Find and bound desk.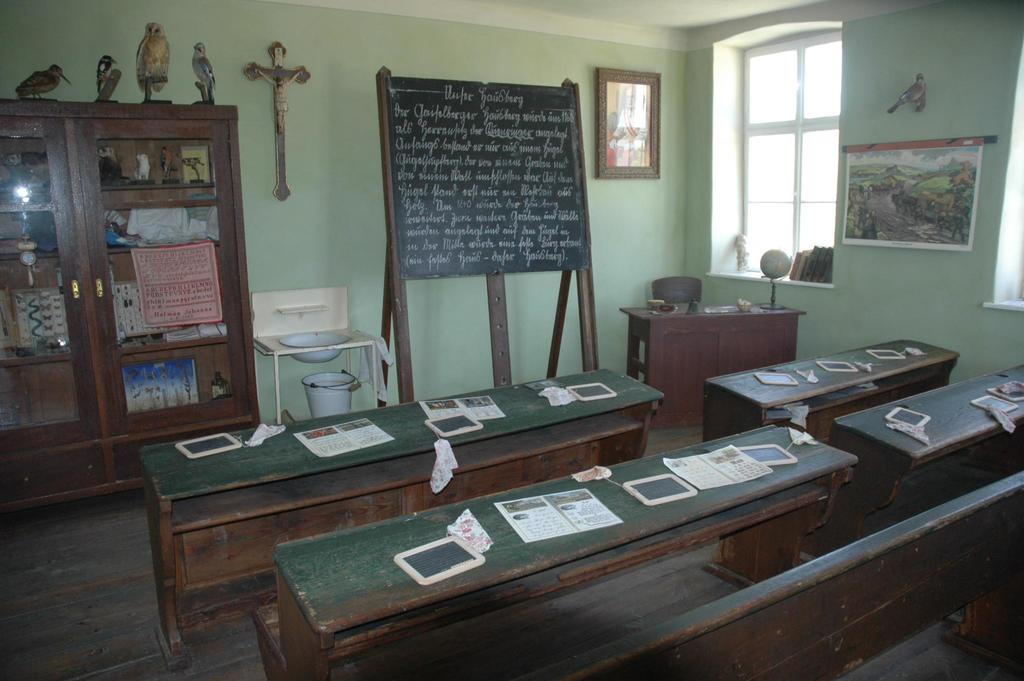
Bound: box(611, 296, 819, 412).
